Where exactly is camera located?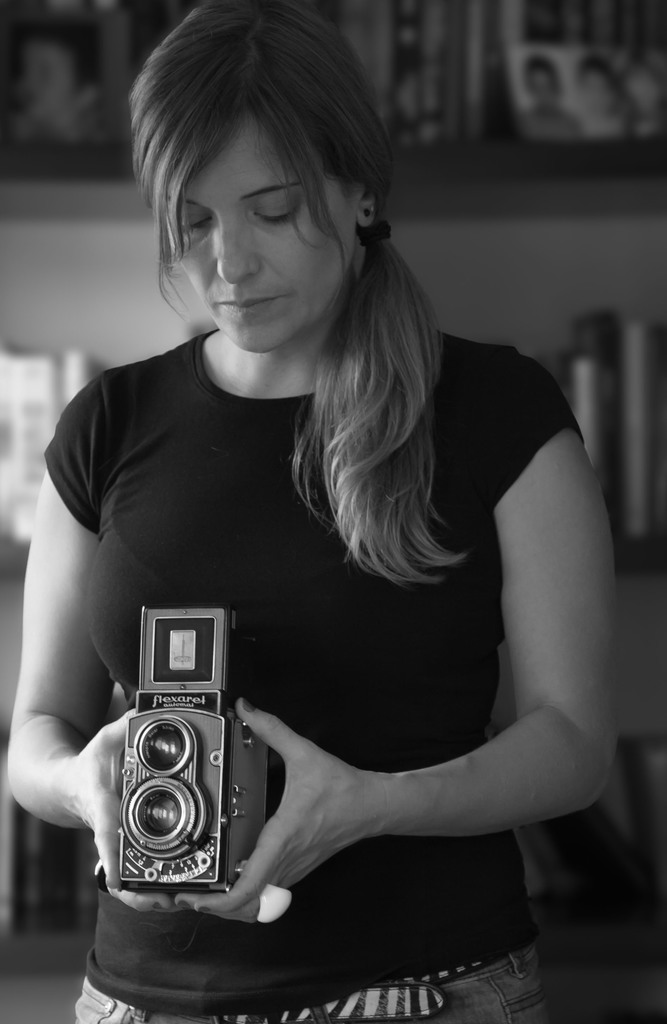
Its bounding box is [x1=116, y1=608, x2=268, y2=892].
